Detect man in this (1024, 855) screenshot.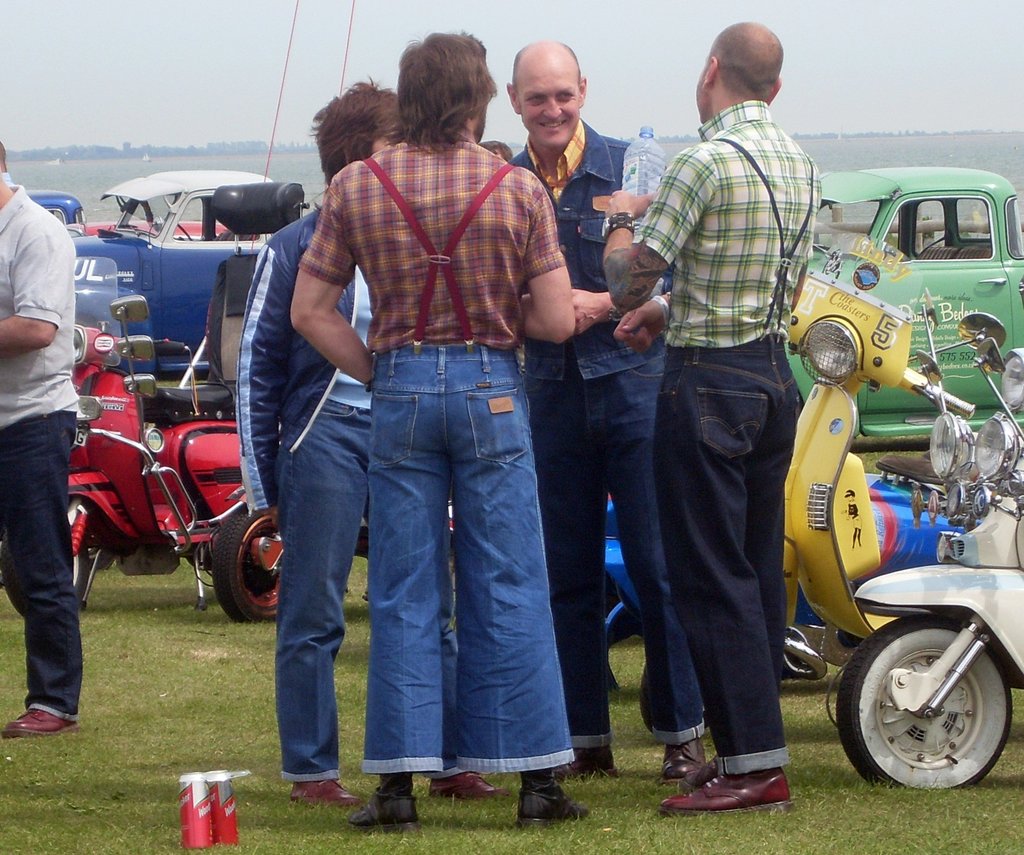
Detection: (x1=276, y1=27, x2=577, y2=833).
